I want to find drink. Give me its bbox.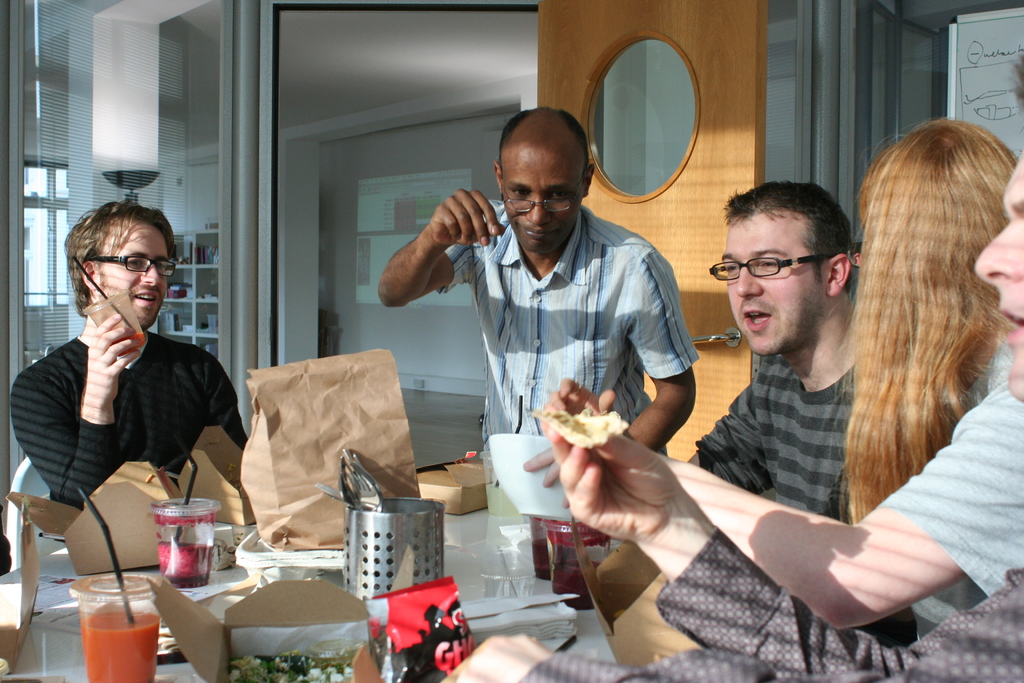
[104,331,147,359].
